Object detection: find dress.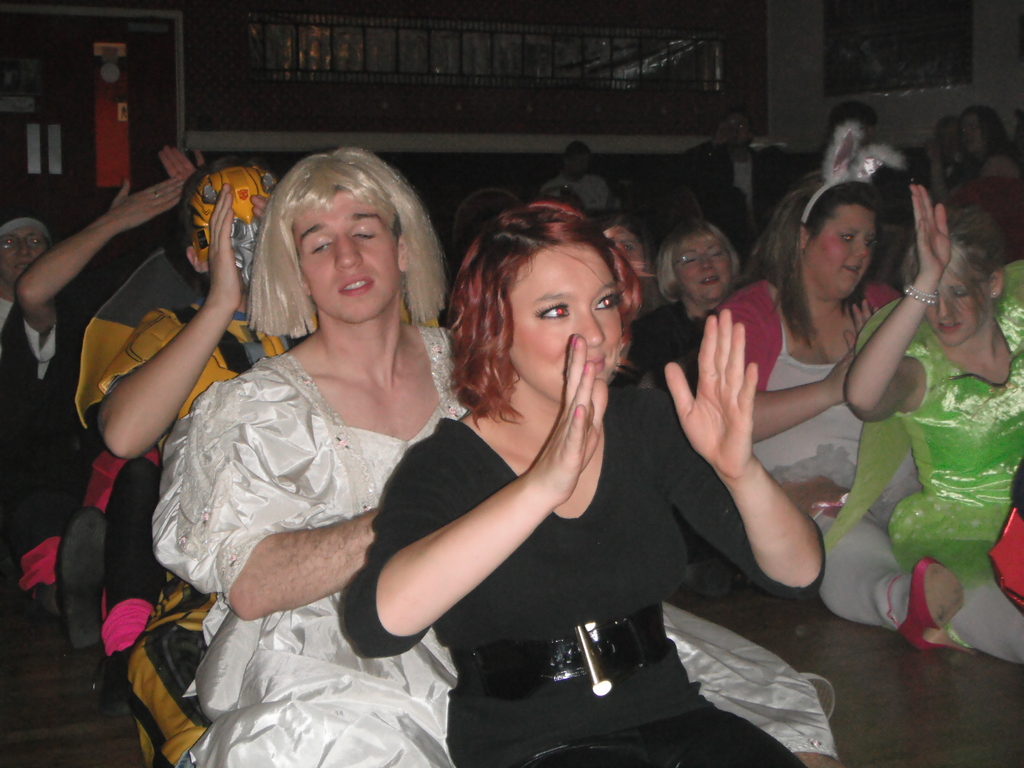
crop(339, 390, 829, 767).
